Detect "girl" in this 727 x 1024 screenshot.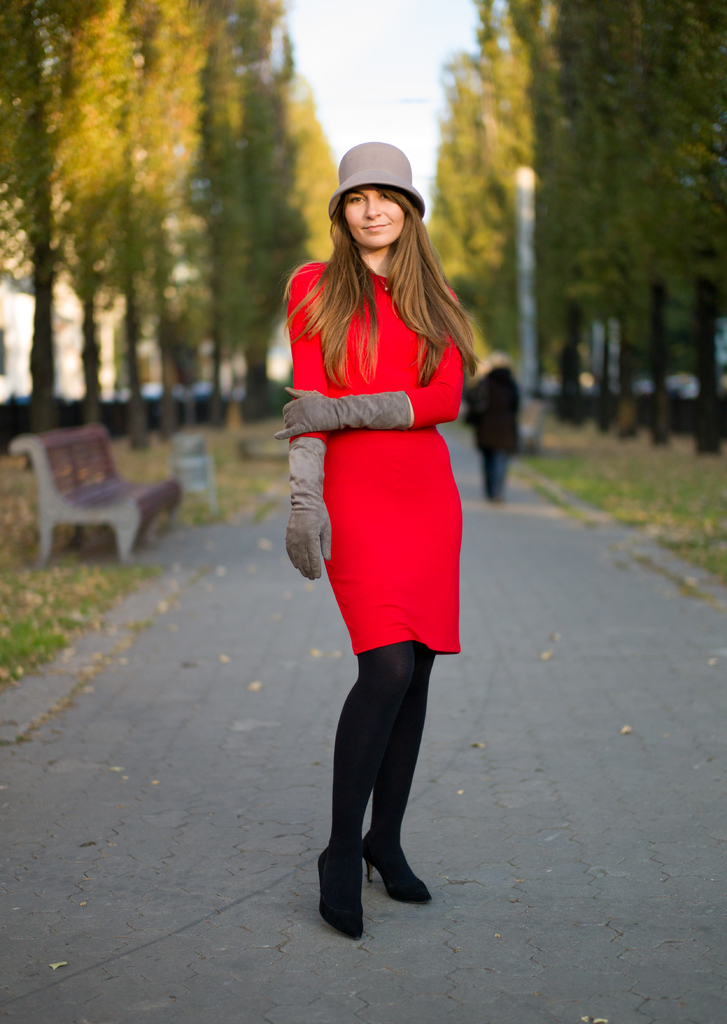
Detection: BBox(273, 138, 484, 944).
